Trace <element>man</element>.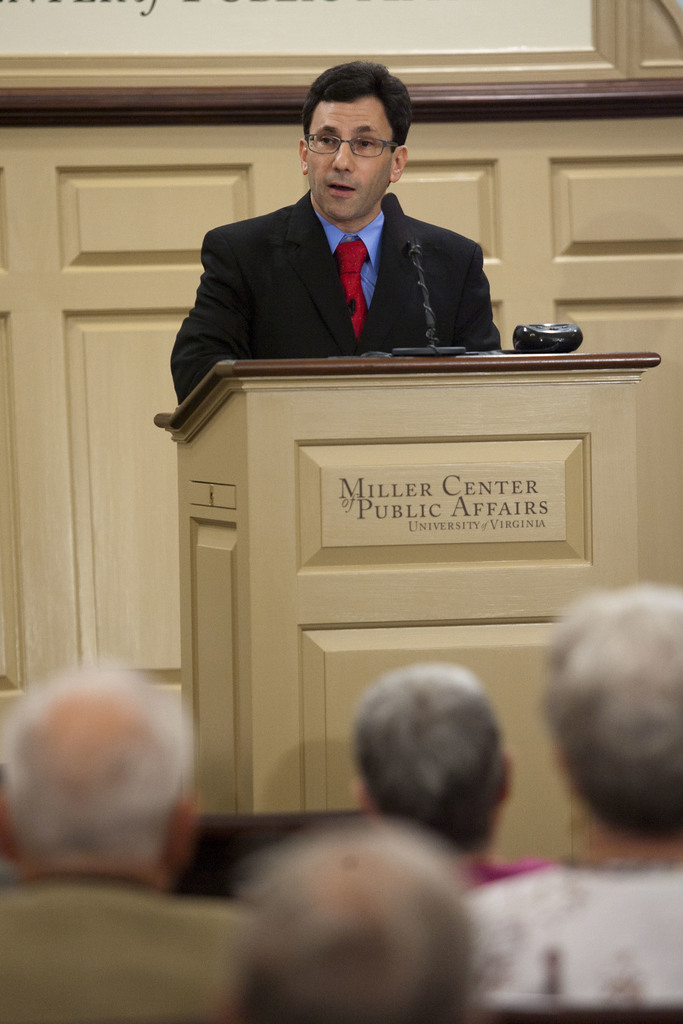
Traced to 352/680/566/915.
